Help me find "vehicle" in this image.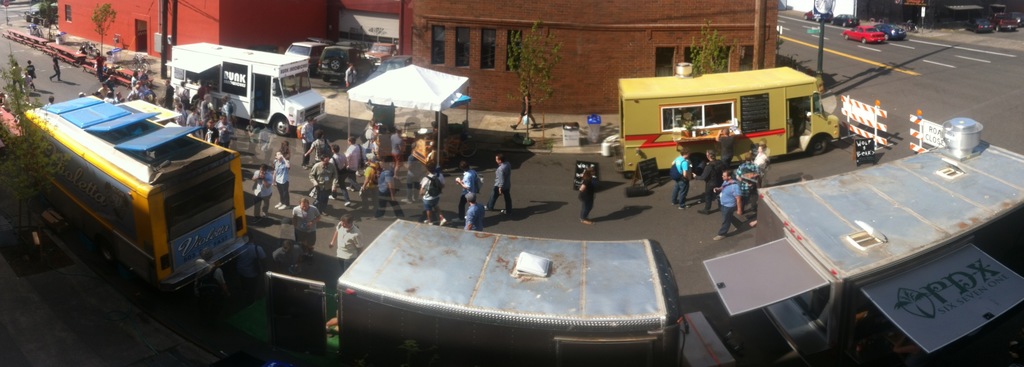
Found it: <box>619,61,842,174</box>.
